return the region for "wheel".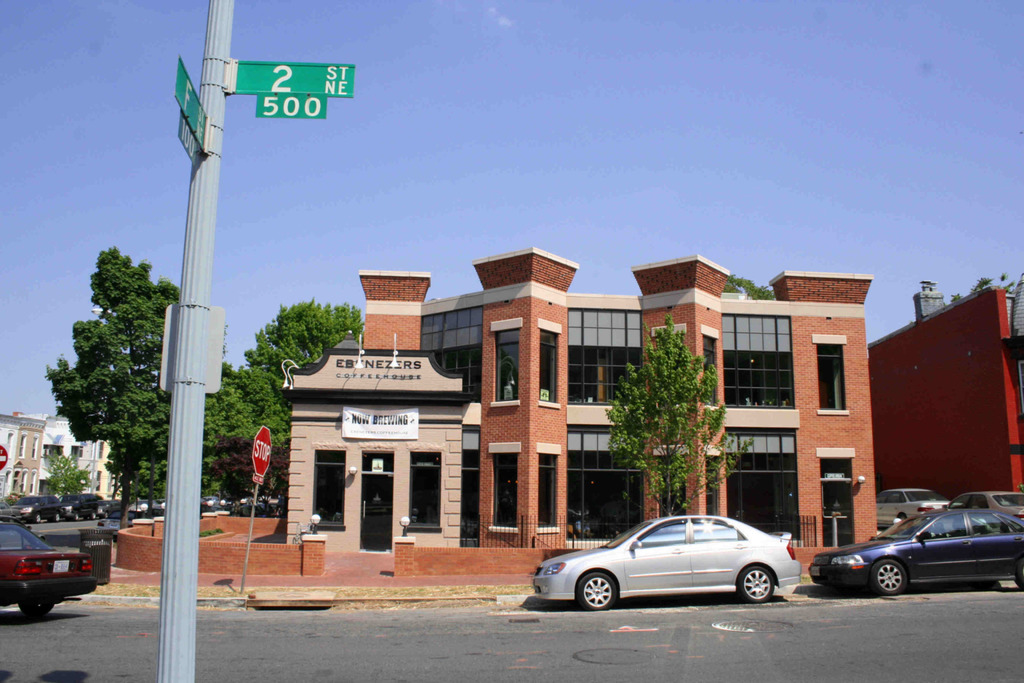
bbox=(72, 511, 77, 519).
